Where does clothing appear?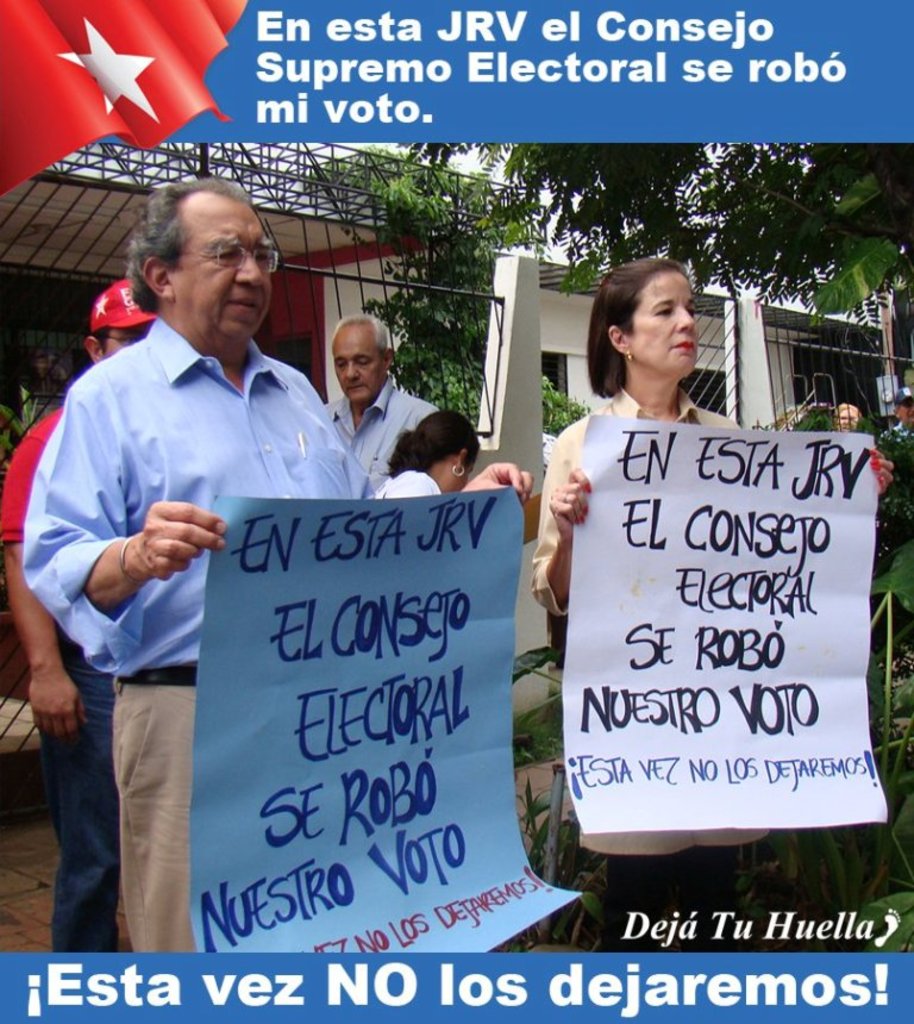
Appears at bbox(374, 469, 444, 505).
